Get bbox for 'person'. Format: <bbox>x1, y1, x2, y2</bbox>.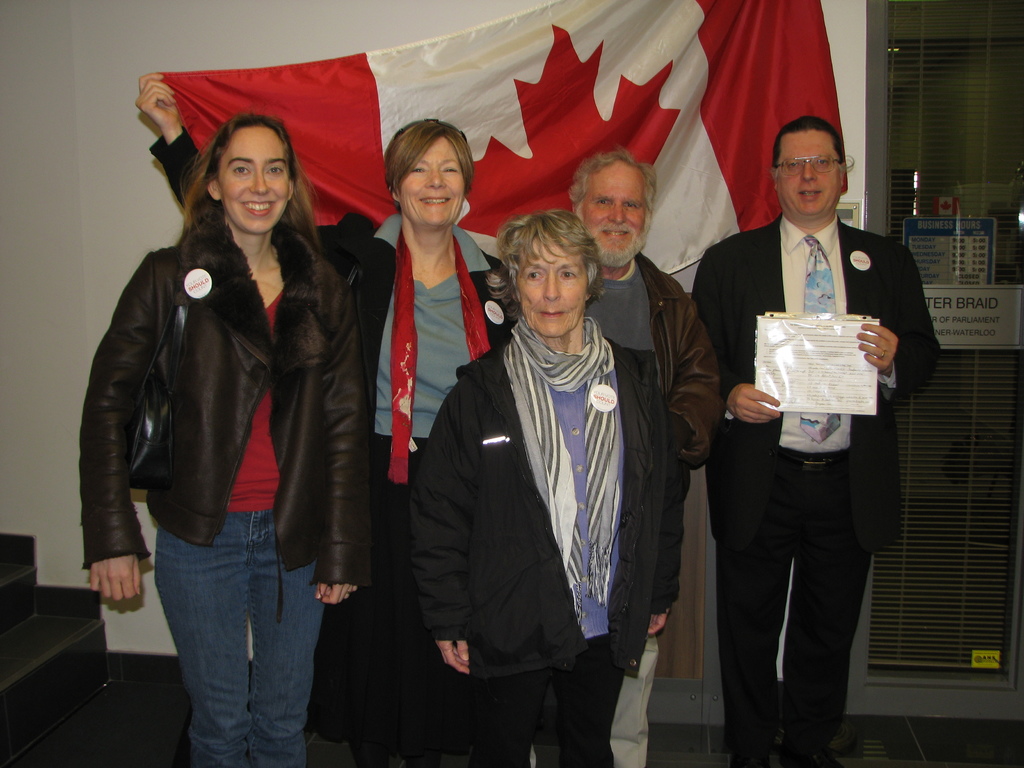
<bbox>566, 151, 714, 767</bbox>.
